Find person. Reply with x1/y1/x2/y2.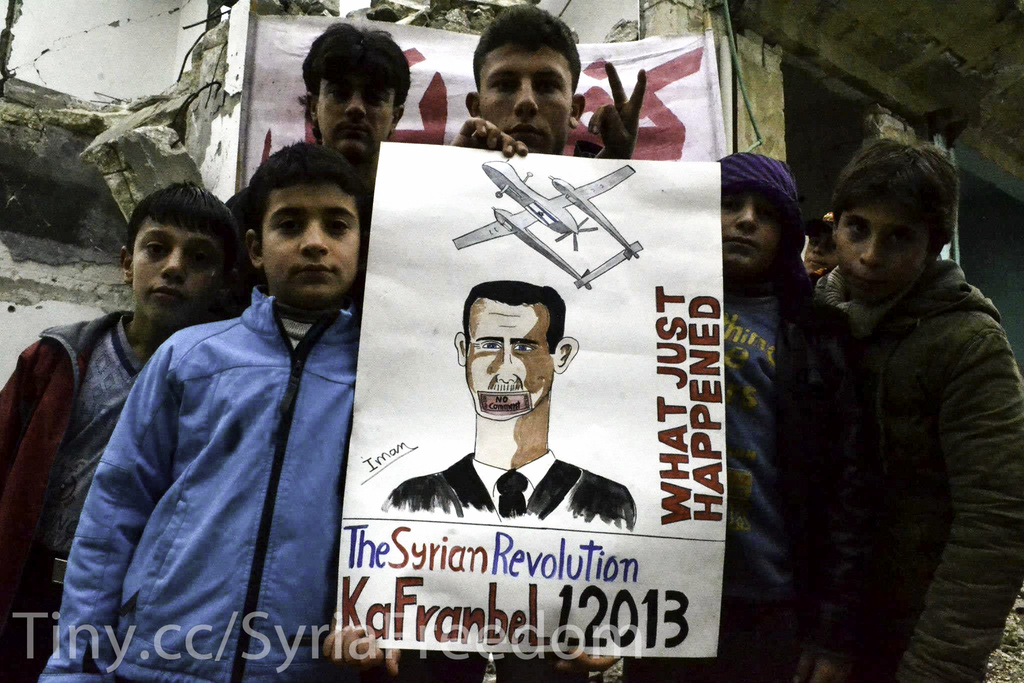
385/280/636/532.
